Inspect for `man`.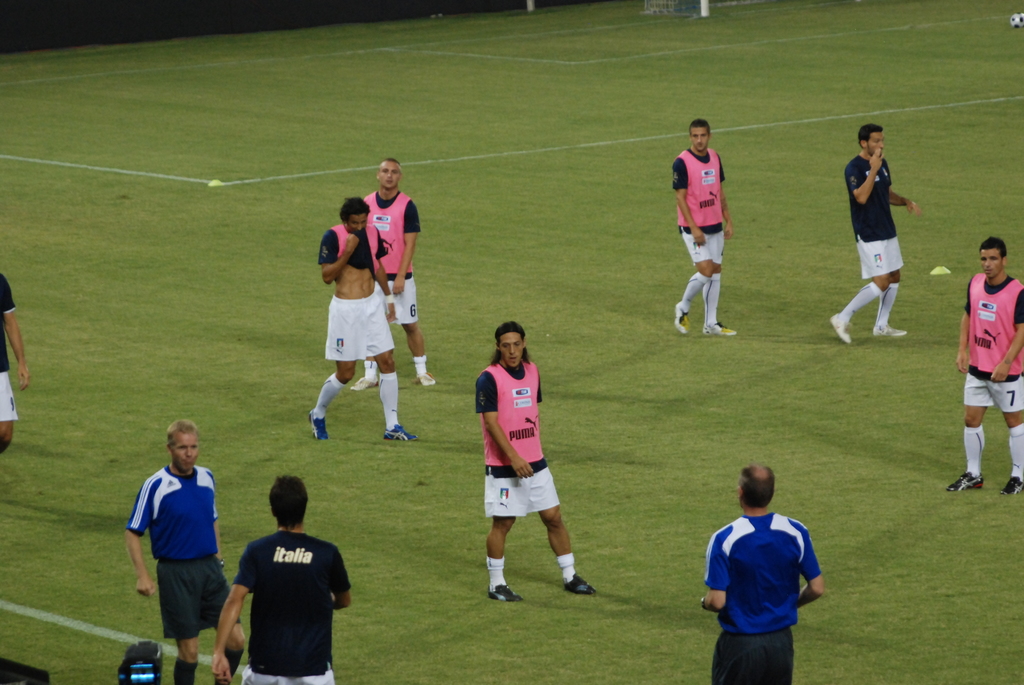
Inspection: Rect(693, 464, 822, 683).
